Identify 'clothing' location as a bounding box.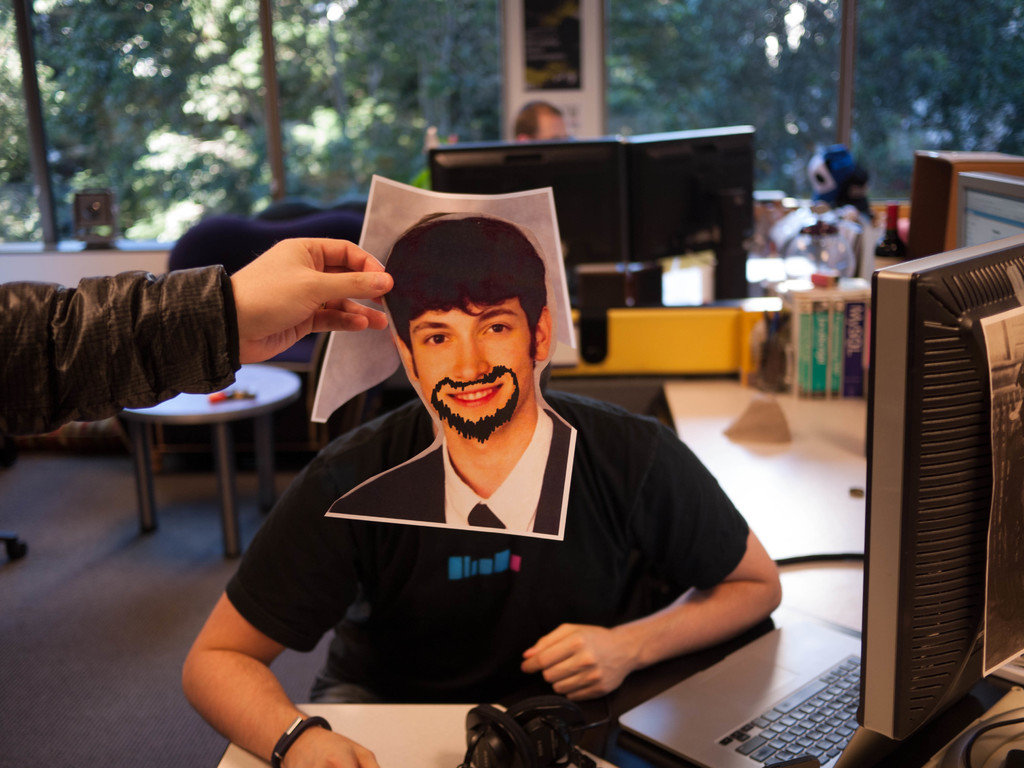
(left=0, top=262, right=248, bottom=452).
